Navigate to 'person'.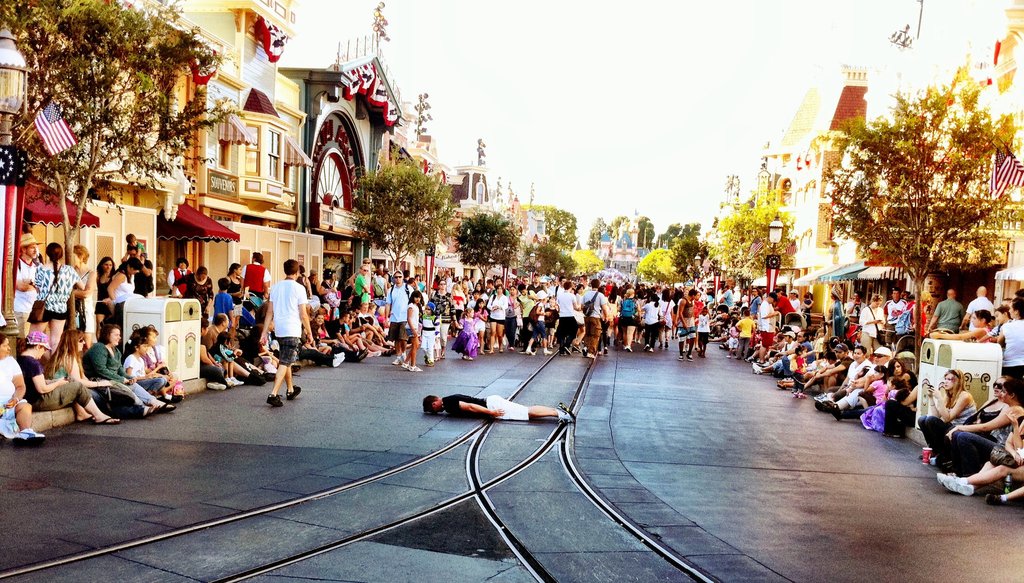
Navigation target: 424/390/575/423.
